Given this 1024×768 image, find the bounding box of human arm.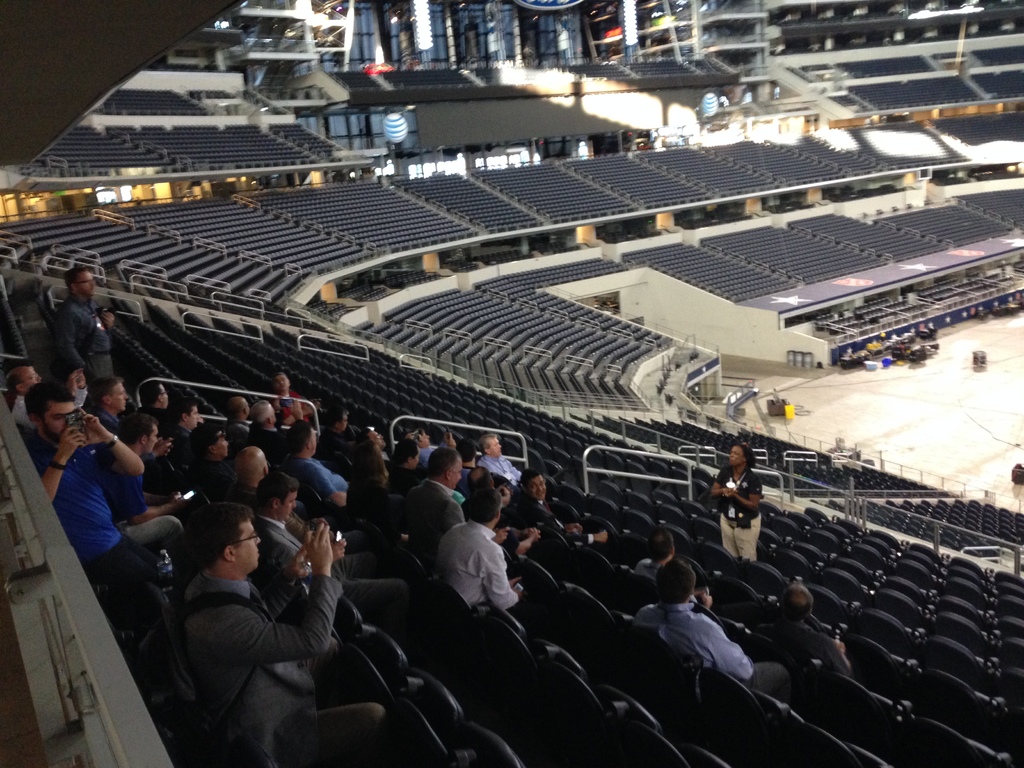
detection(125, 468, 184, 526).
